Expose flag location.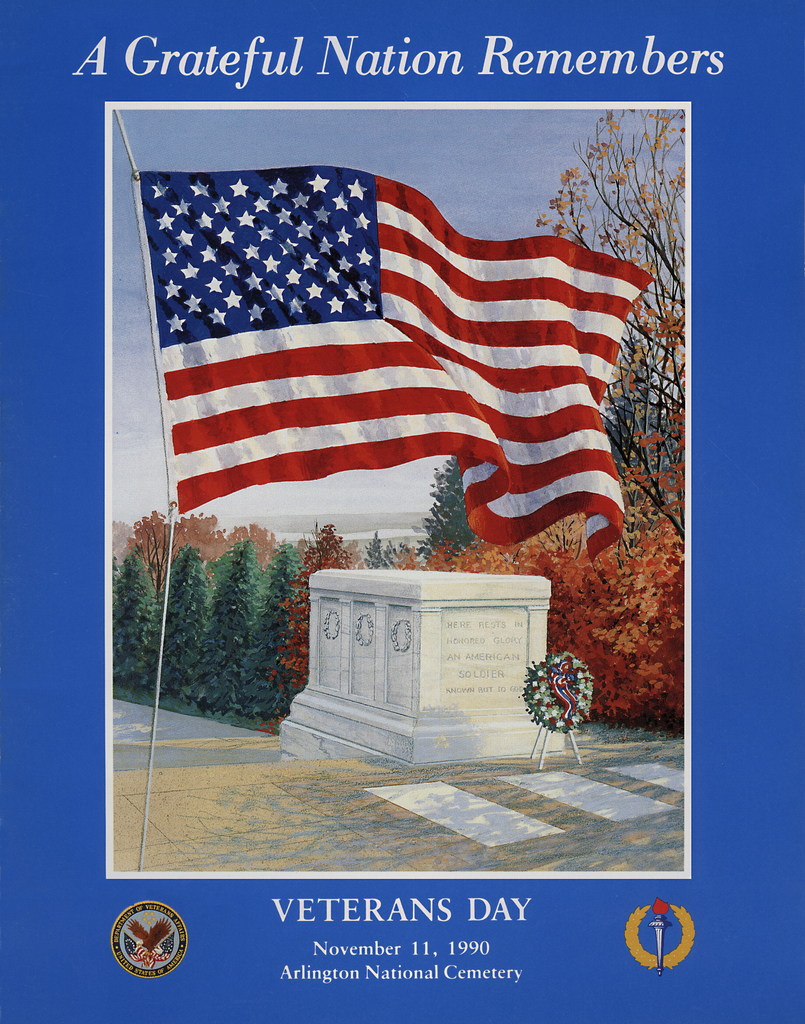
Exposed at box=[113, 152, 660, 551].
